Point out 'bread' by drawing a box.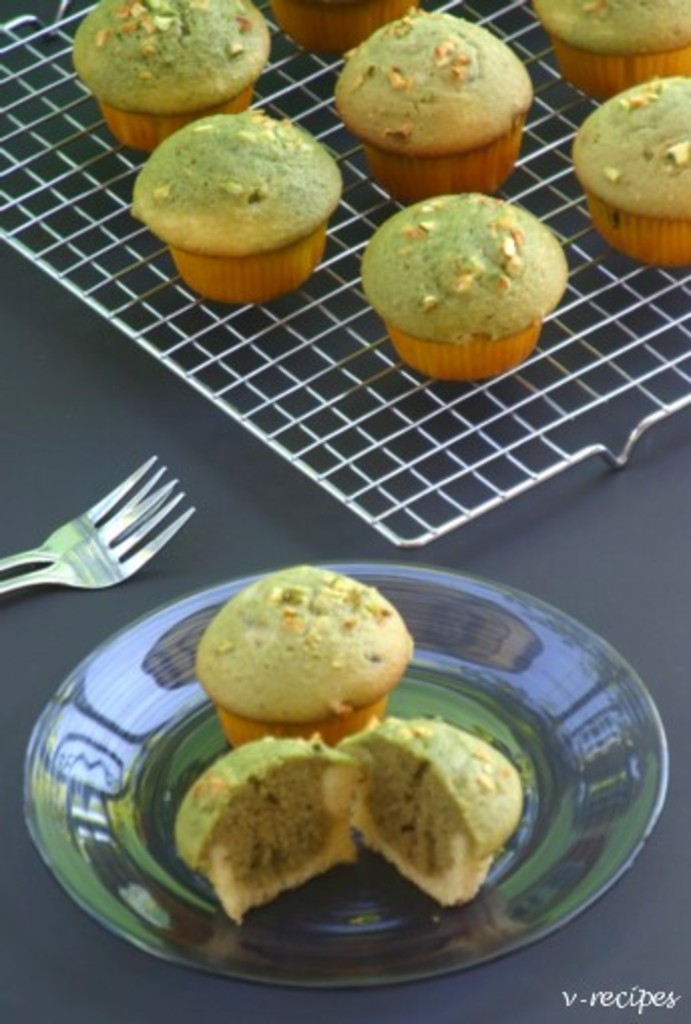
region(129, 108, 346, 301).
